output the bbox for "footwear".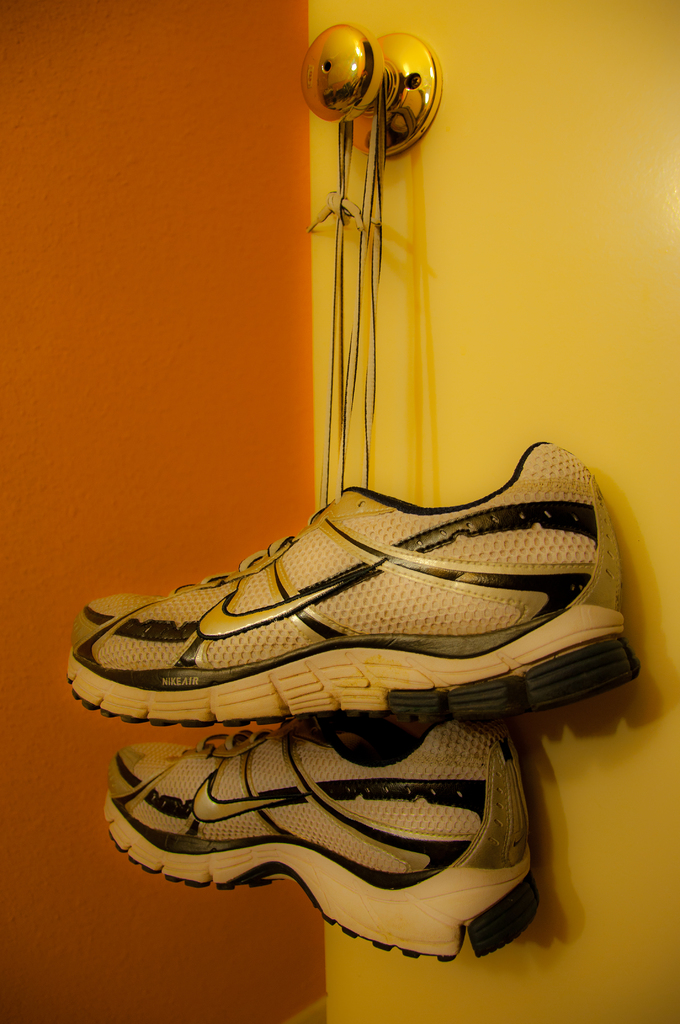
detection(98, 733, 544, 959).
